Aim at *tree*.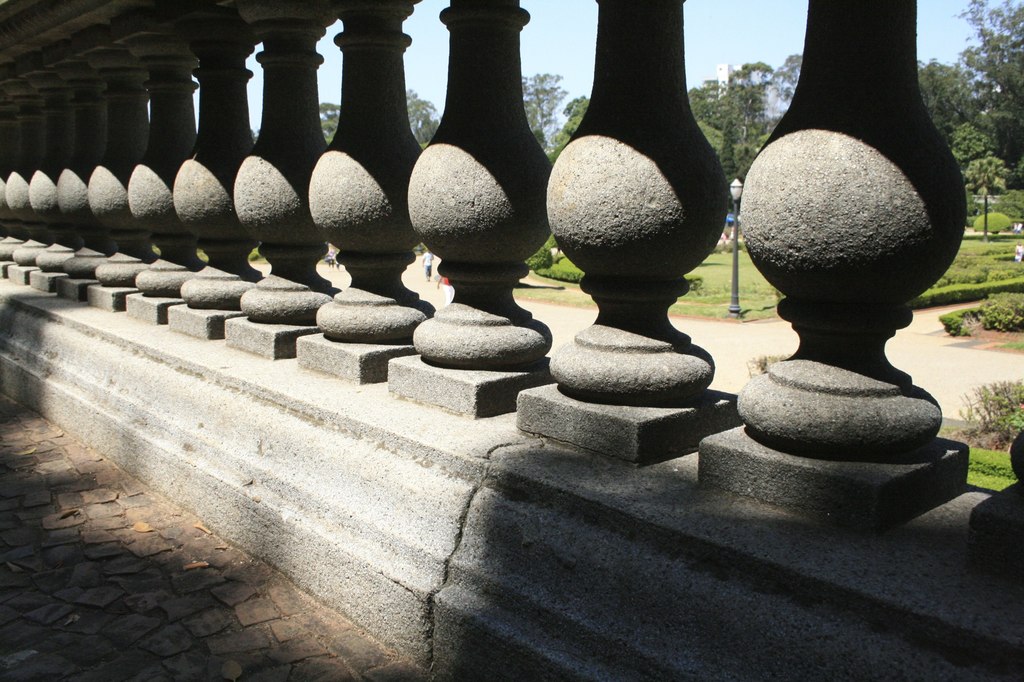
Aimed at [318,115,339,139].
